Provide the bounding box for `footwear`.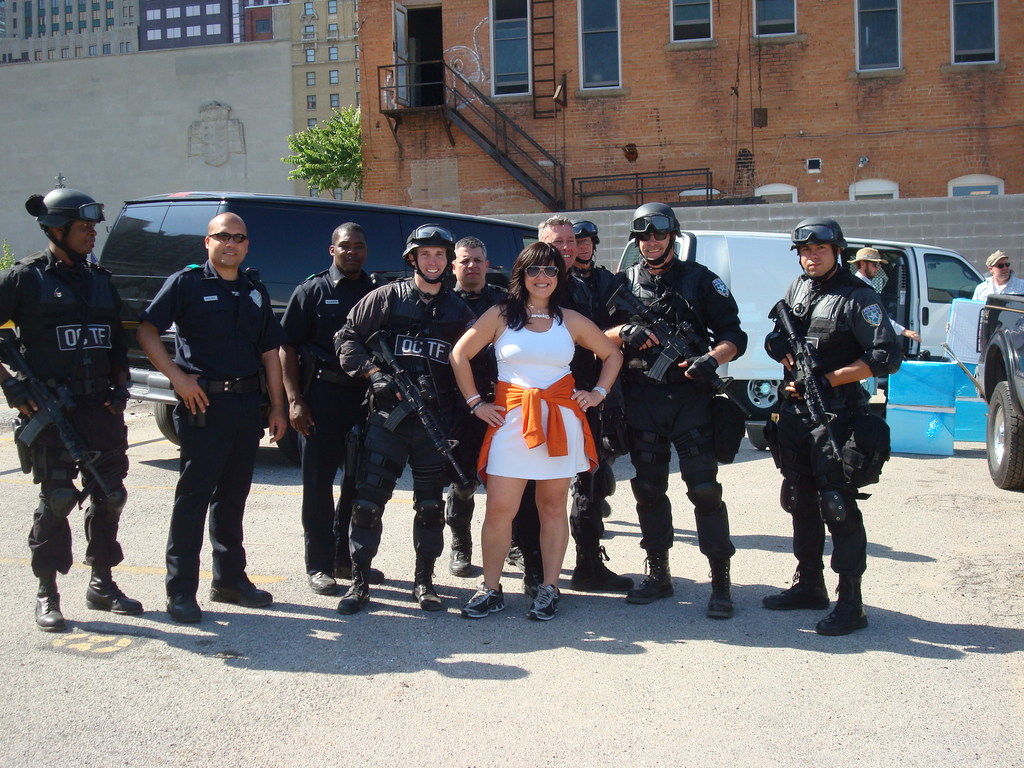
bbox(332, 573, 362, 617).
